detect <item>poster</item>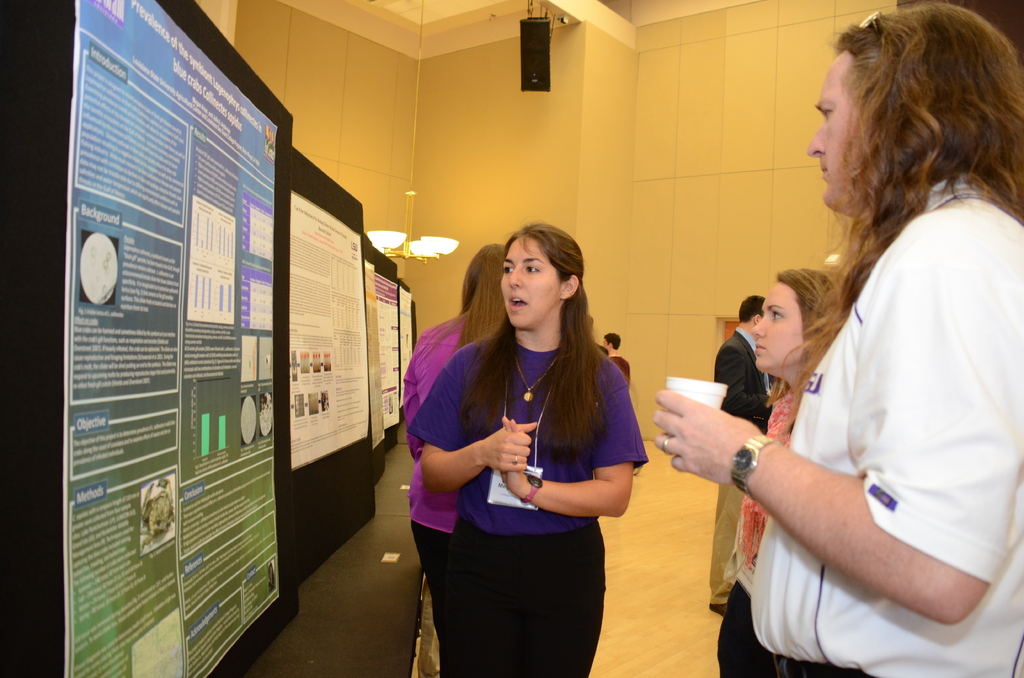
x1=359 y1=270 x2=403 y2=442
